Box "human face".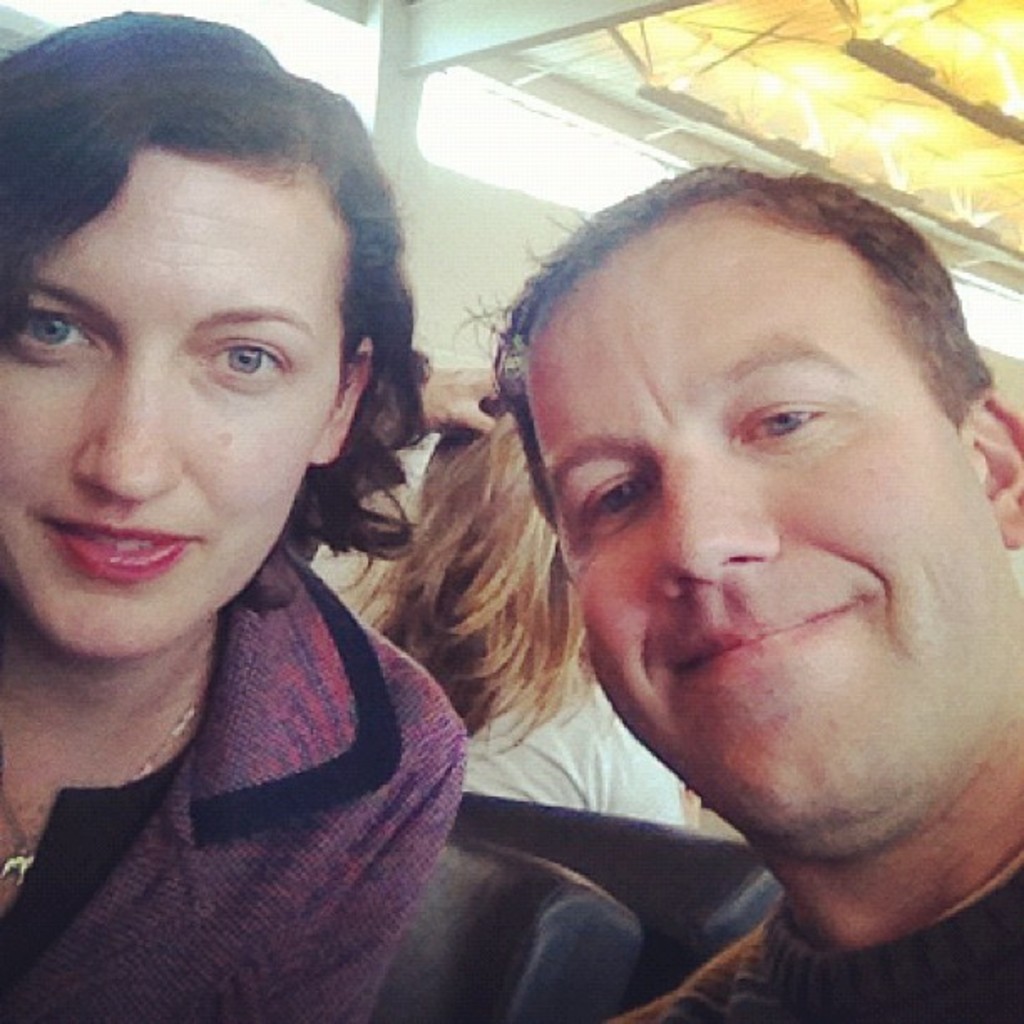
(x1=0, y1=156, x2=336, y2=656).
